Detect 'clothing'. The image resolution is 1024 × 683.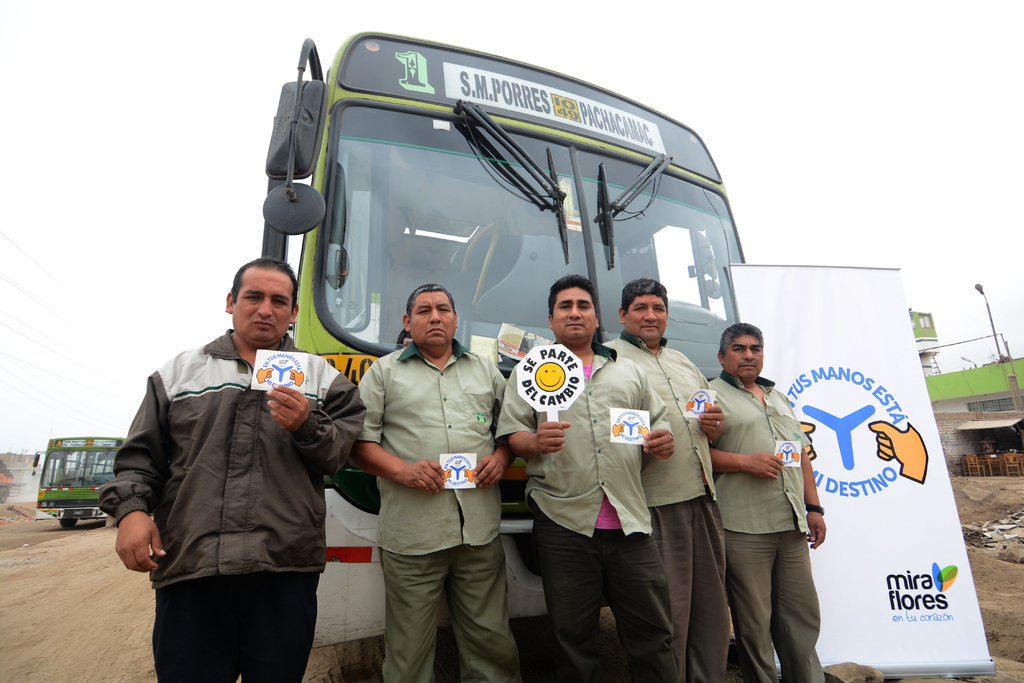
[left=498, top=334, right=673, bottom=682].
